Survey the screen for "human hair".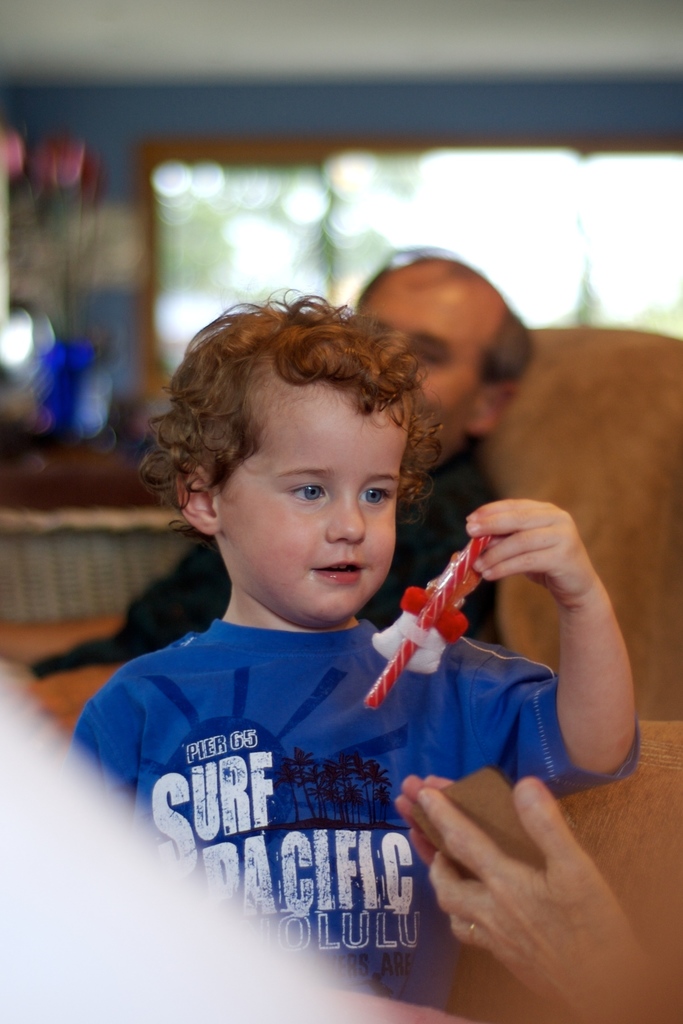
Survey found: 161, 279, 438, 584.
